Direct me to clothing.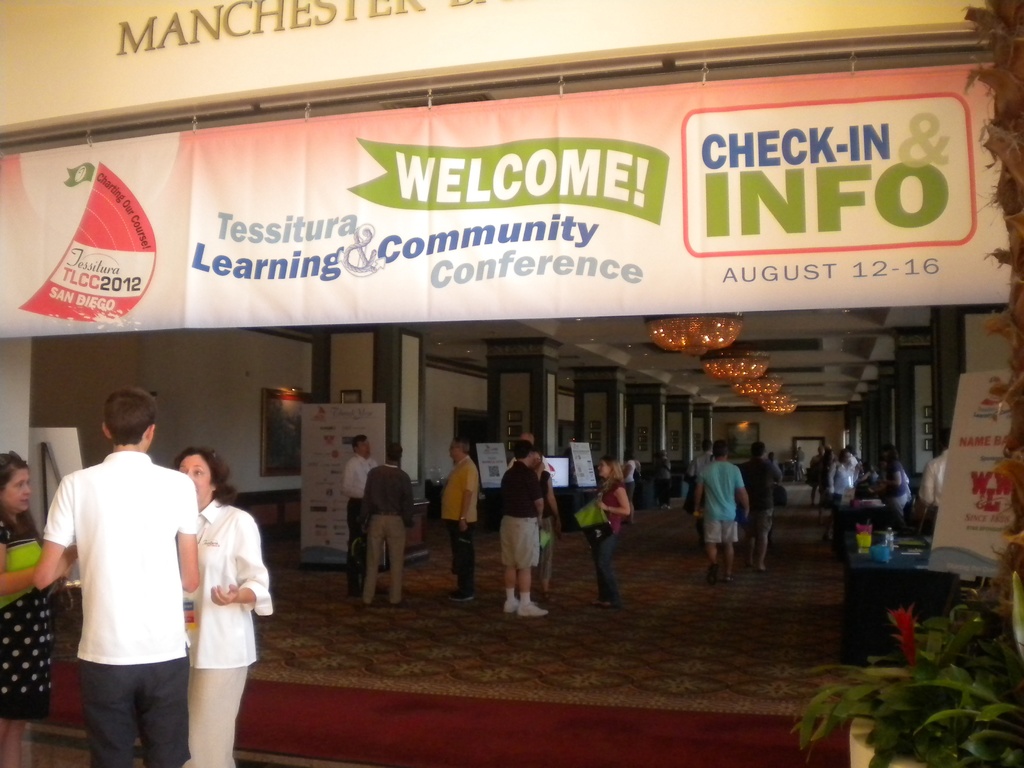
Direction: 691/456/744/519.
